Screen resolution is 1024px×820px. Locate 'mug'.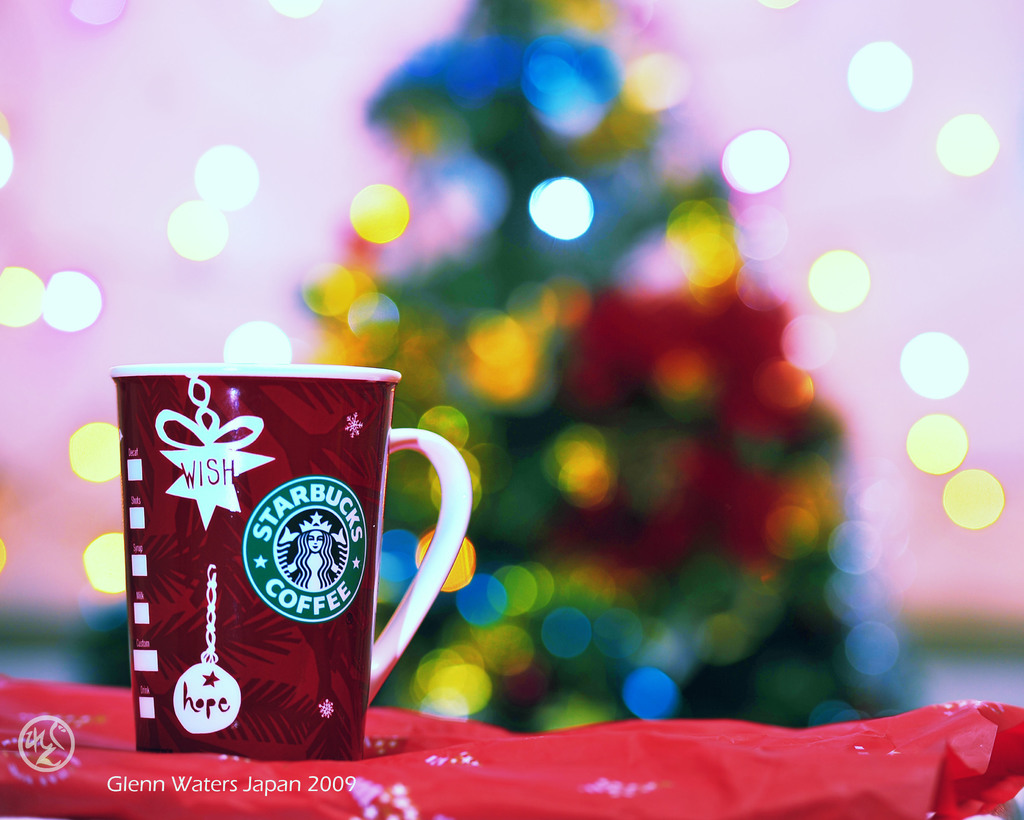
<bbox>107, 358, 475, 759</bbox>.
